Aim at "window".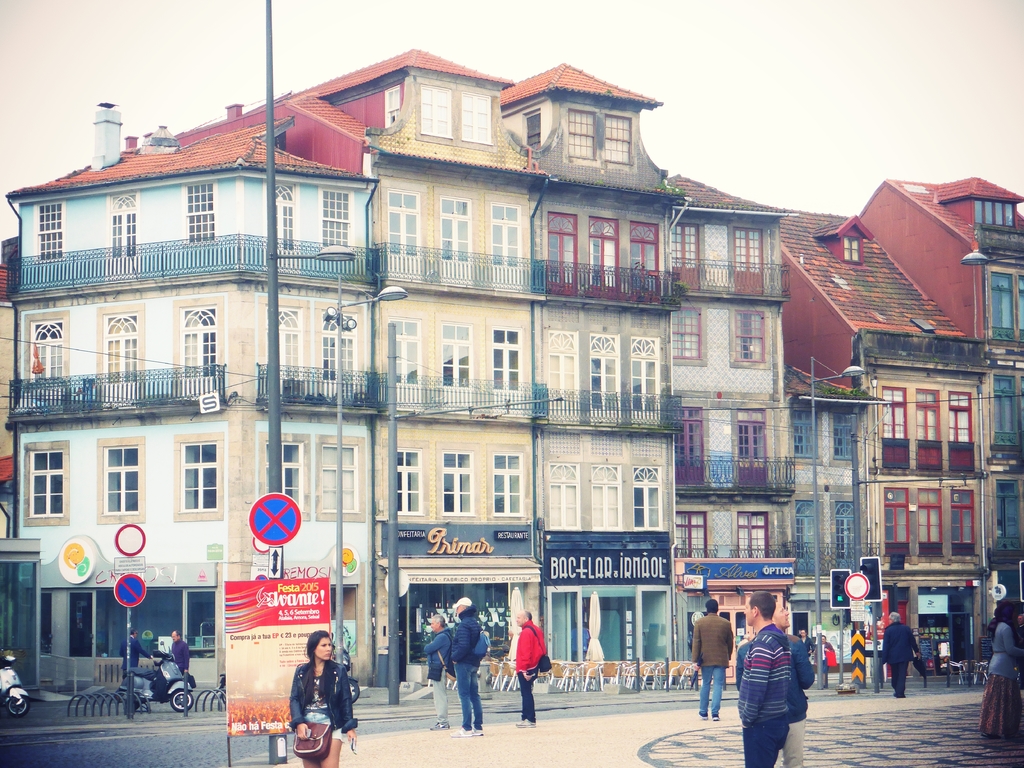
Aimed at region(103, 444, 138, 511).
